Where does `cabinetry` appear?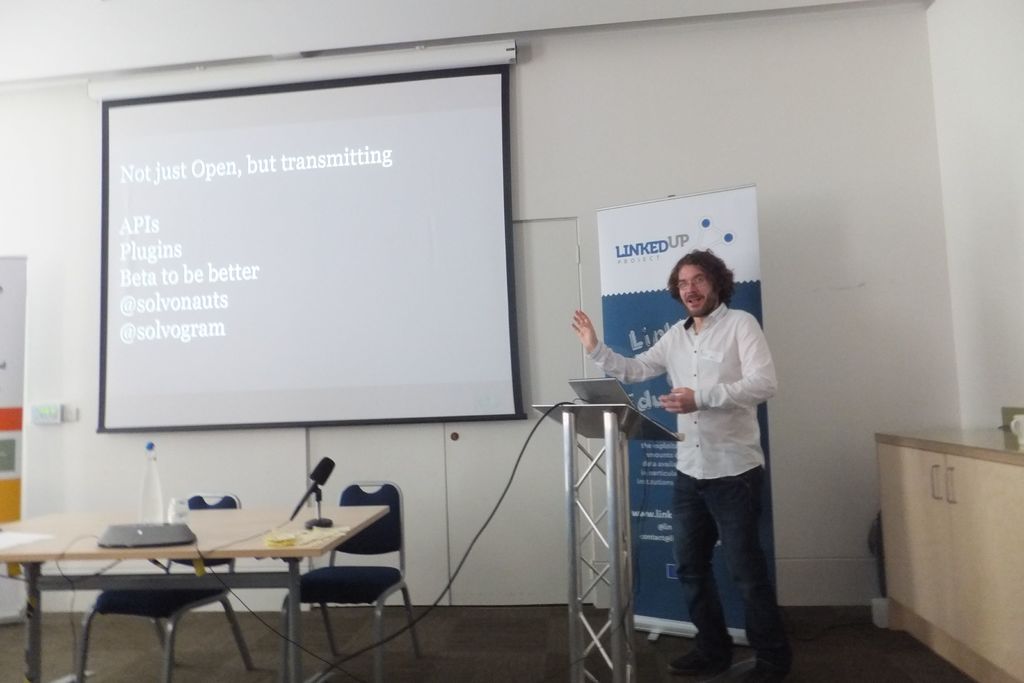
Appears at [874,431,957,656].
